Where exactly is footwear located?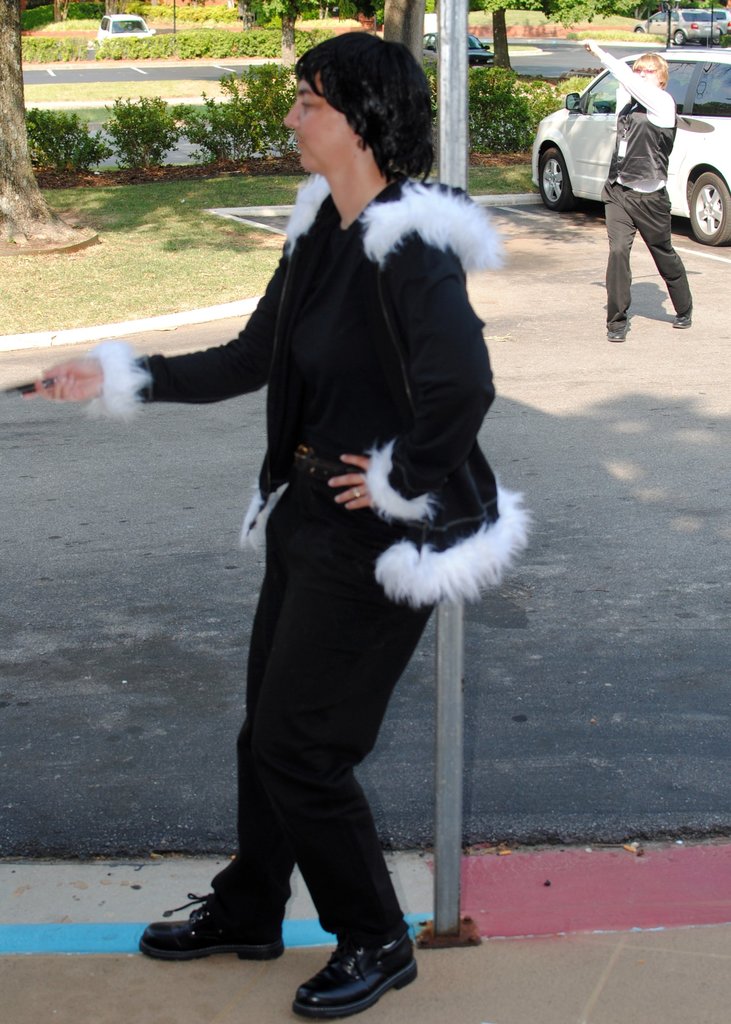
Its bounding box is 138 868 285 960.
